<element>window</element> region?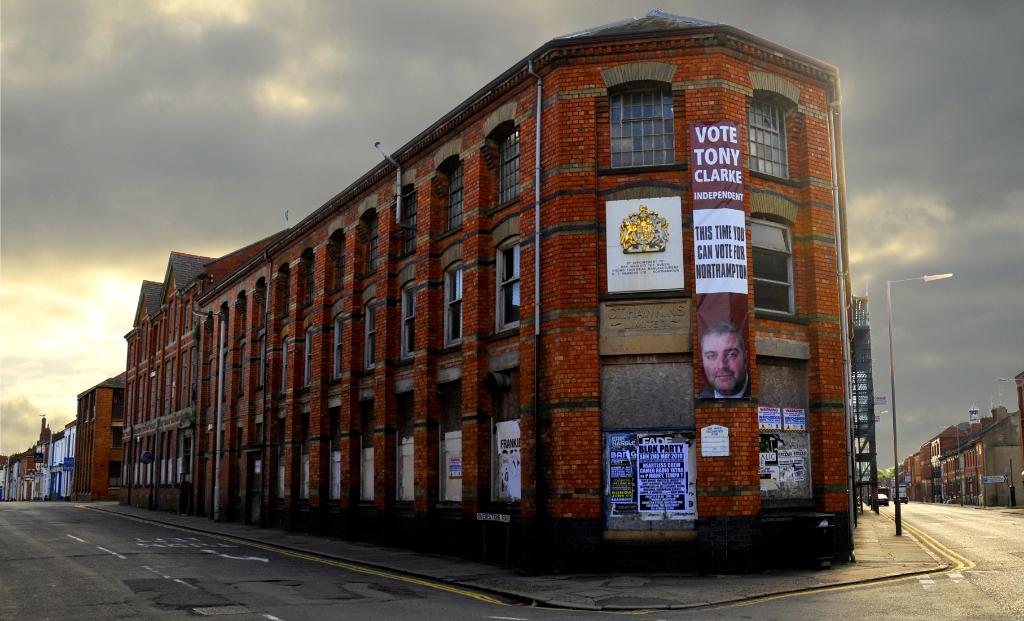
bbox=[111, 426, 122, 453]
